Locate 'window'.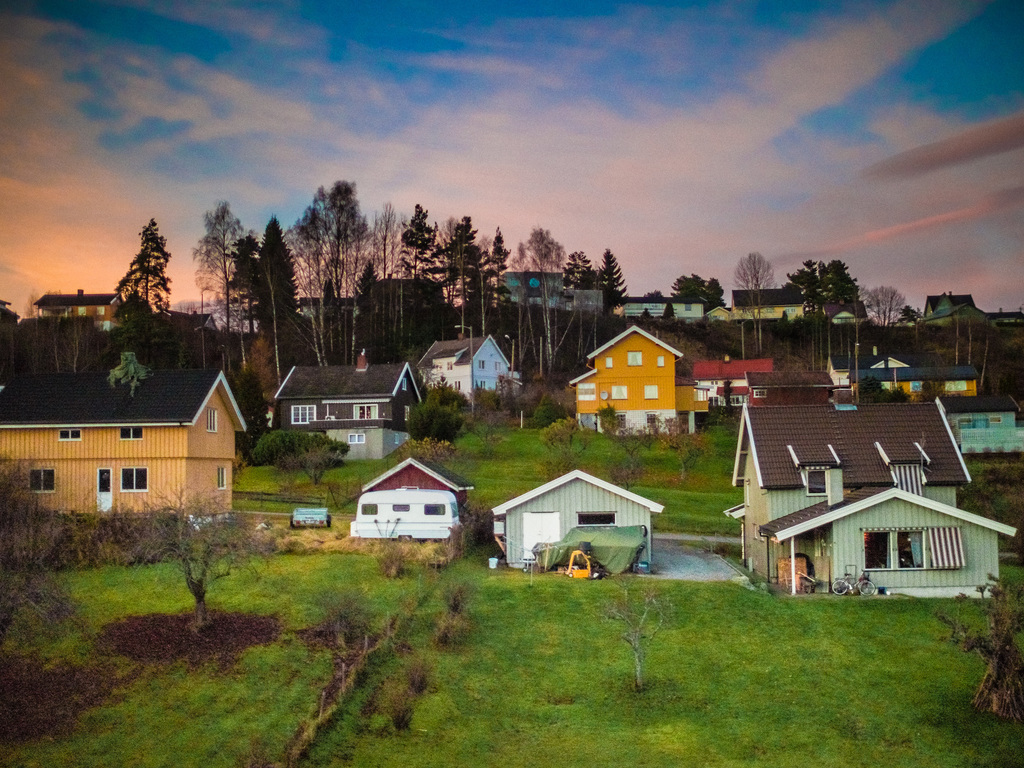
Bounding box: bbox(350, 404, 376, 420).
